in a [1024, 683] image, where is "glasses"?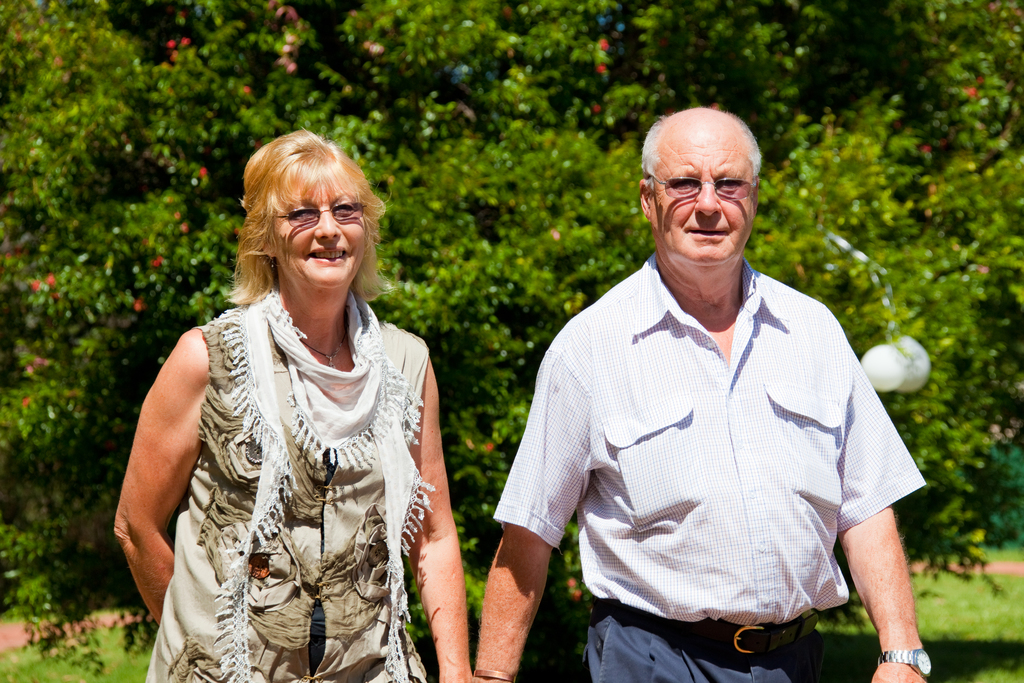
x1=637 y1=171 x2=762 y2=200.
